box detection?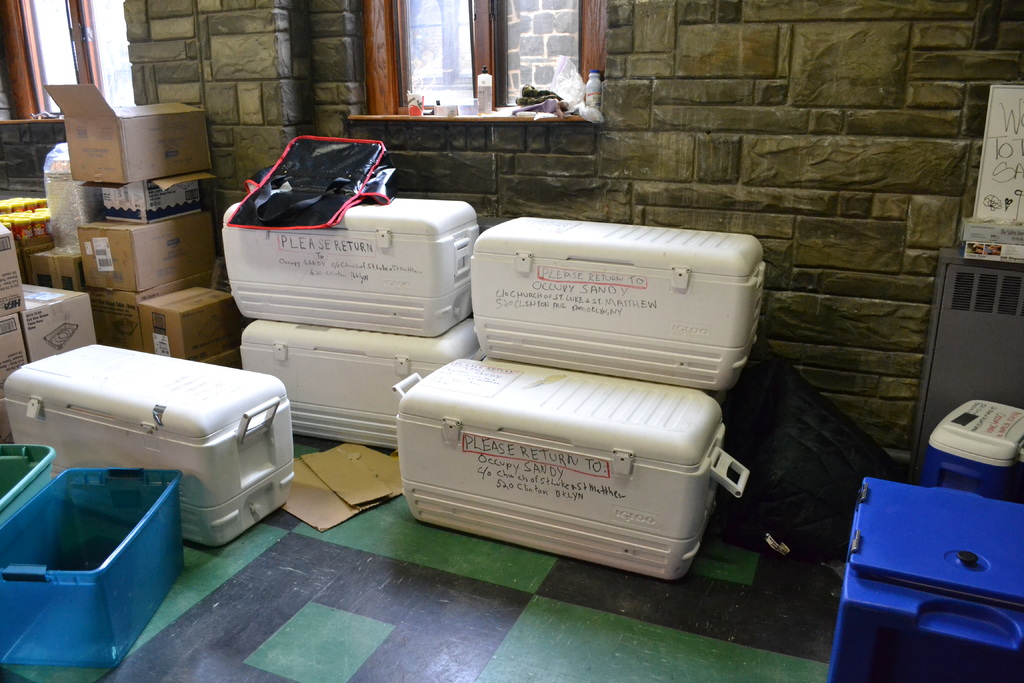
77 217 214 290
